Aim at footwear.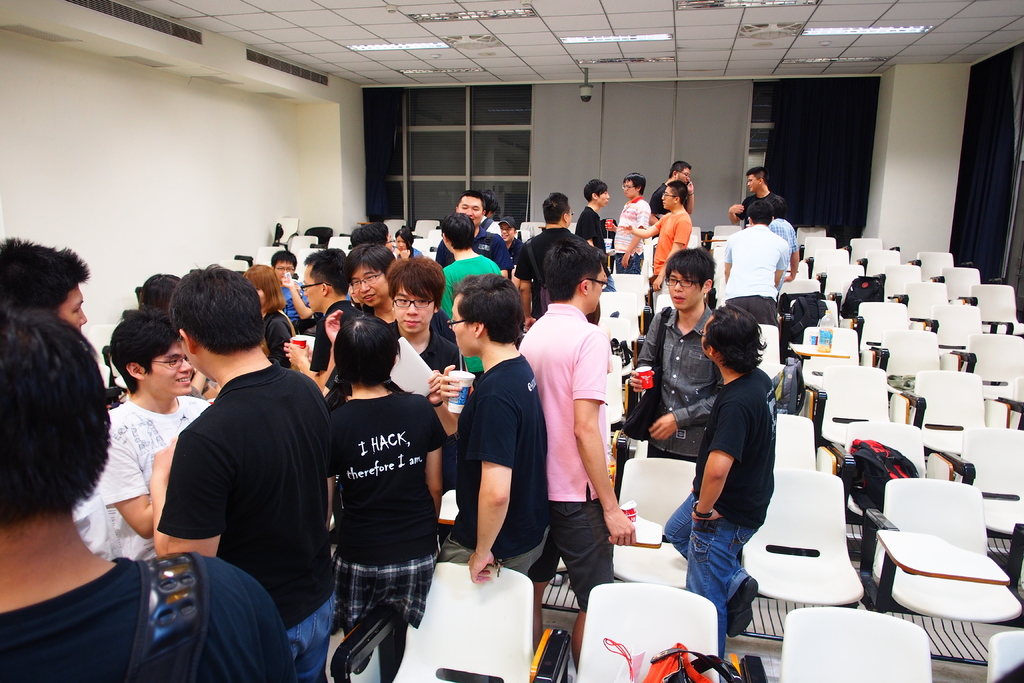
Aimed at {"x1": 725, "y1": 575, "x2": 759, "y2": 645}.
